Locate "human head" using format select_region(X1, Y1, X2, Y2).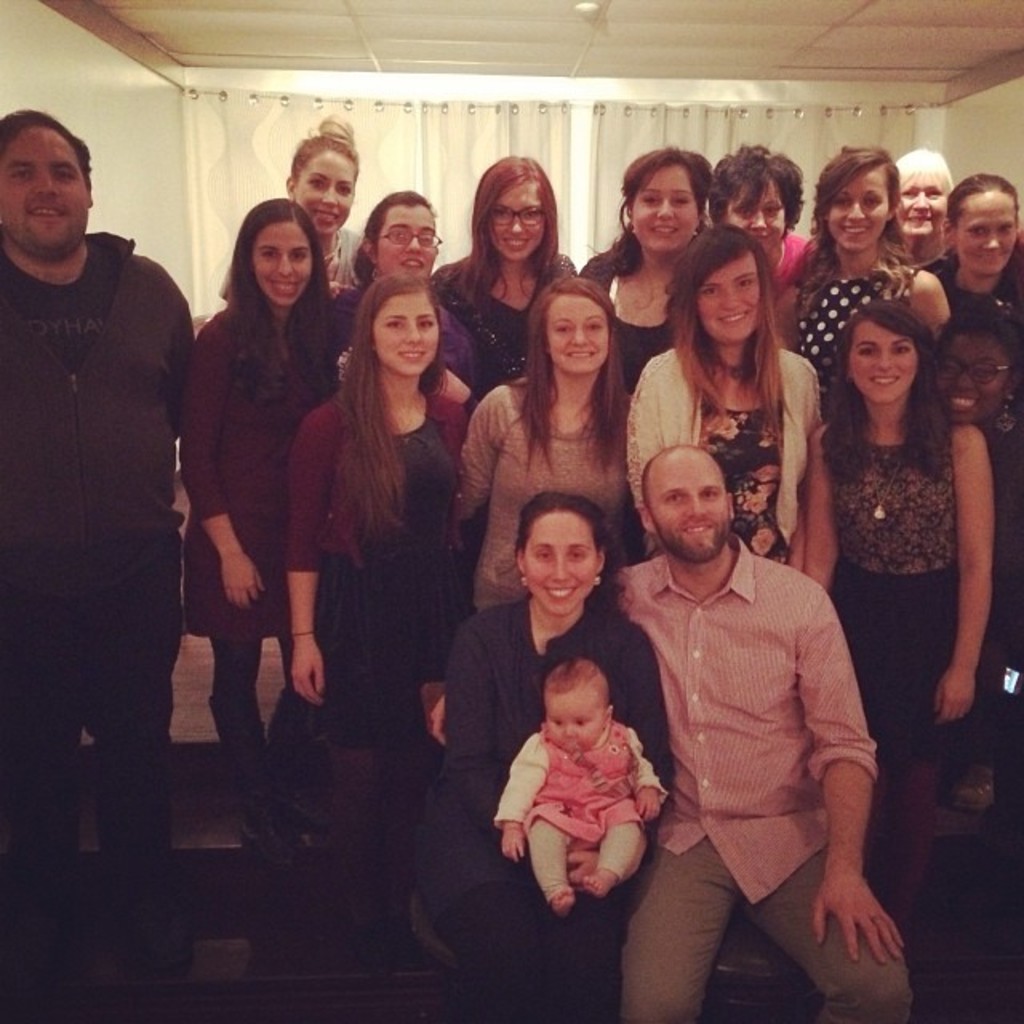
select_region(469, 157, 557, 258).
